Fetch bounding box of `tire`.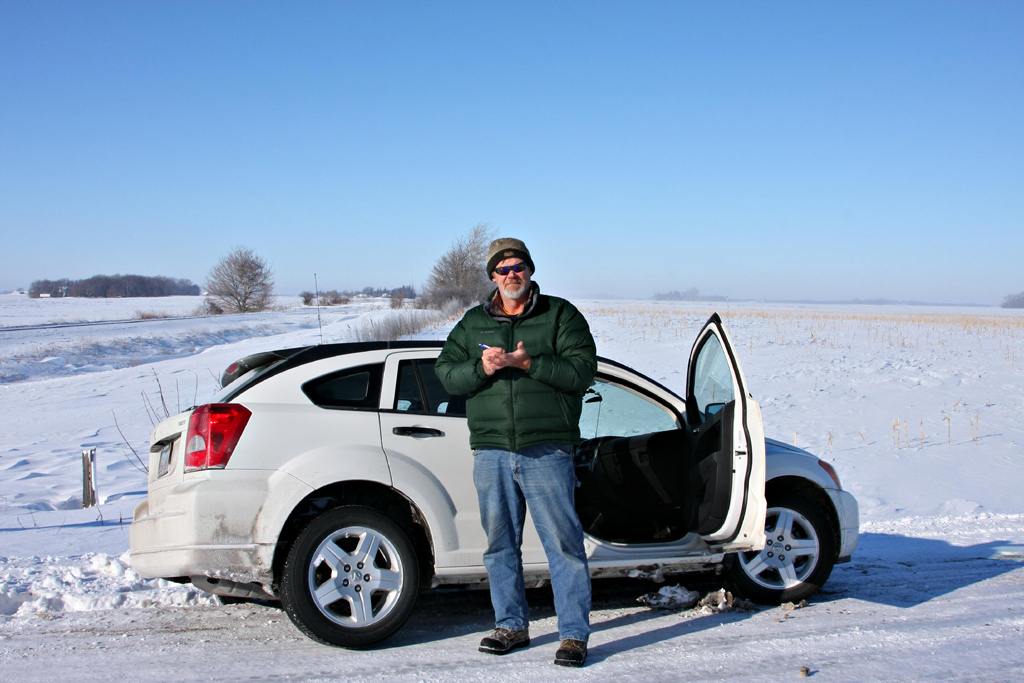
Bbox: crop(722, 487, 838, 607).
